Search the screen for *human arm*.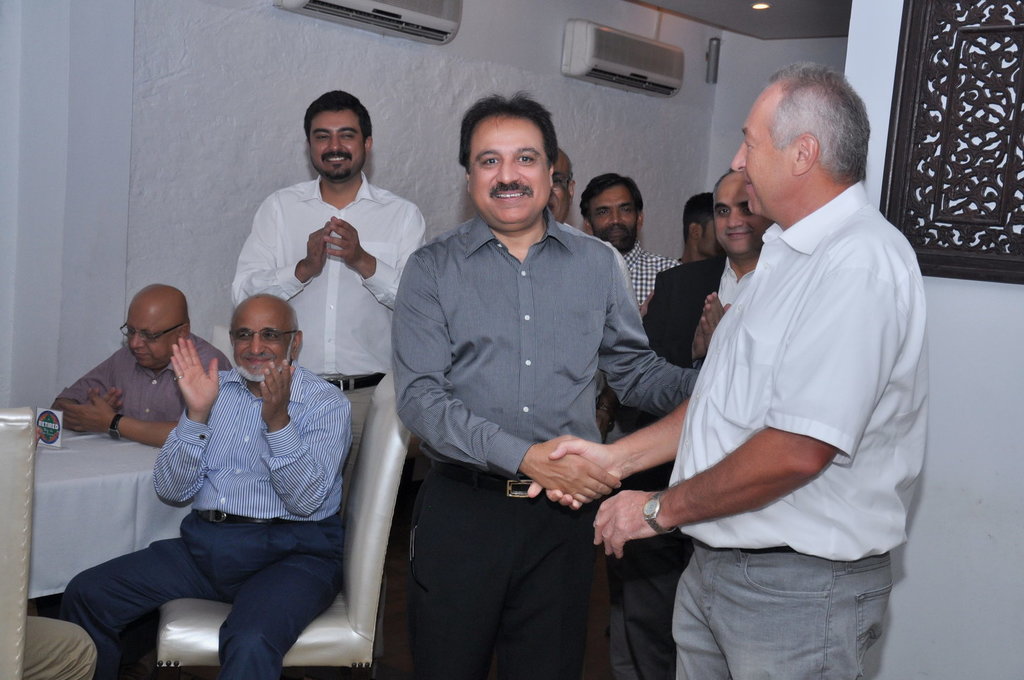
Found at [320,205,432,313].
